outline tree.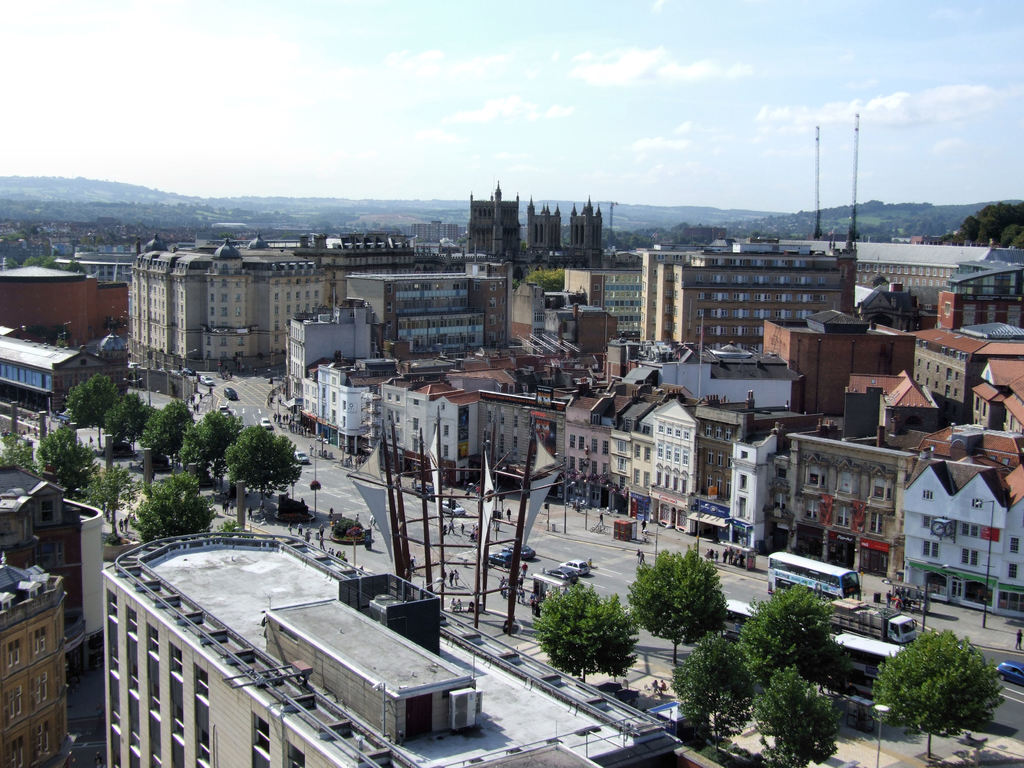
Outline: bbox=(61, 256, 86, 276).
